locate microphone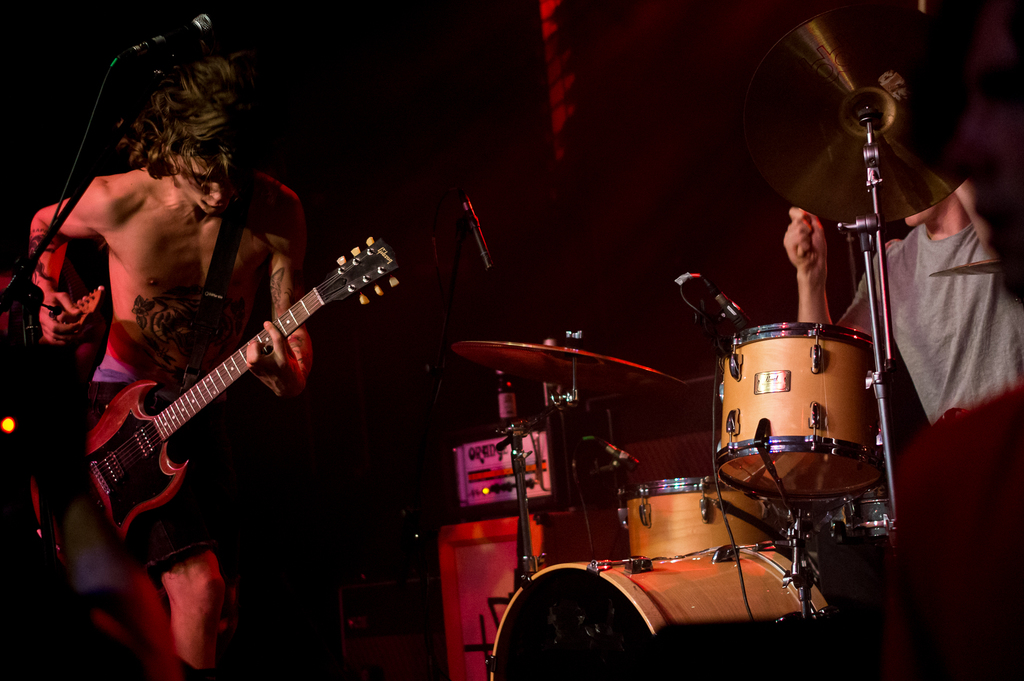
(x1=695, y1=275, x2=754, y2=332)
